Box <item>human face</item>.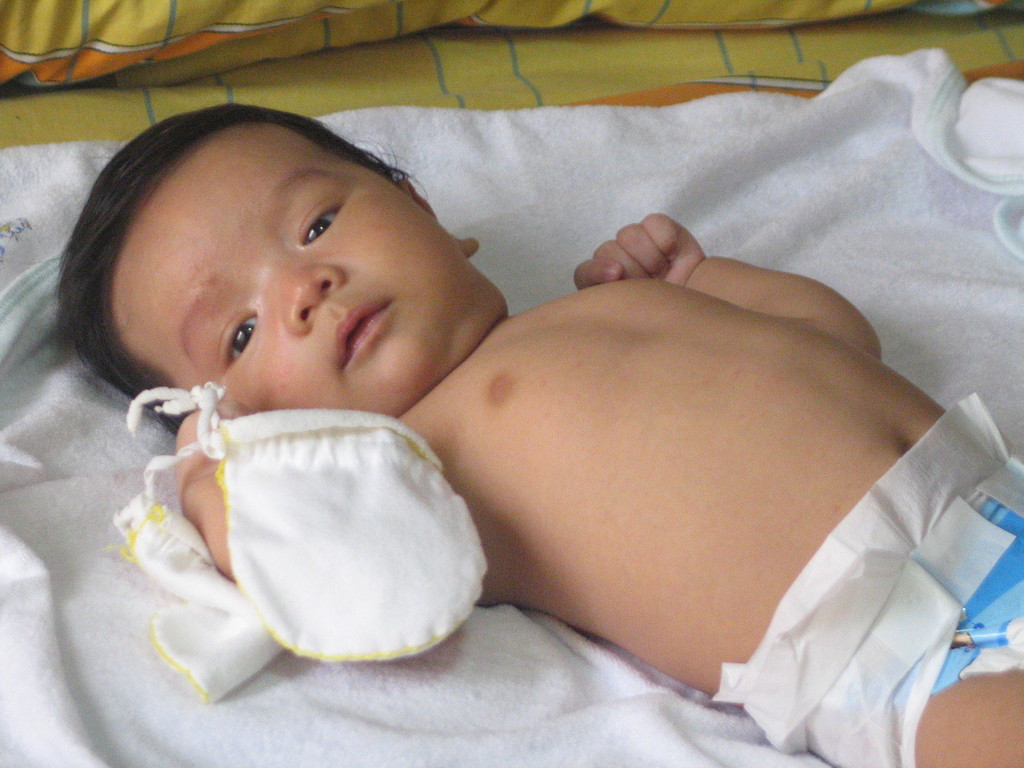
region(112, 124, 465, 422).
